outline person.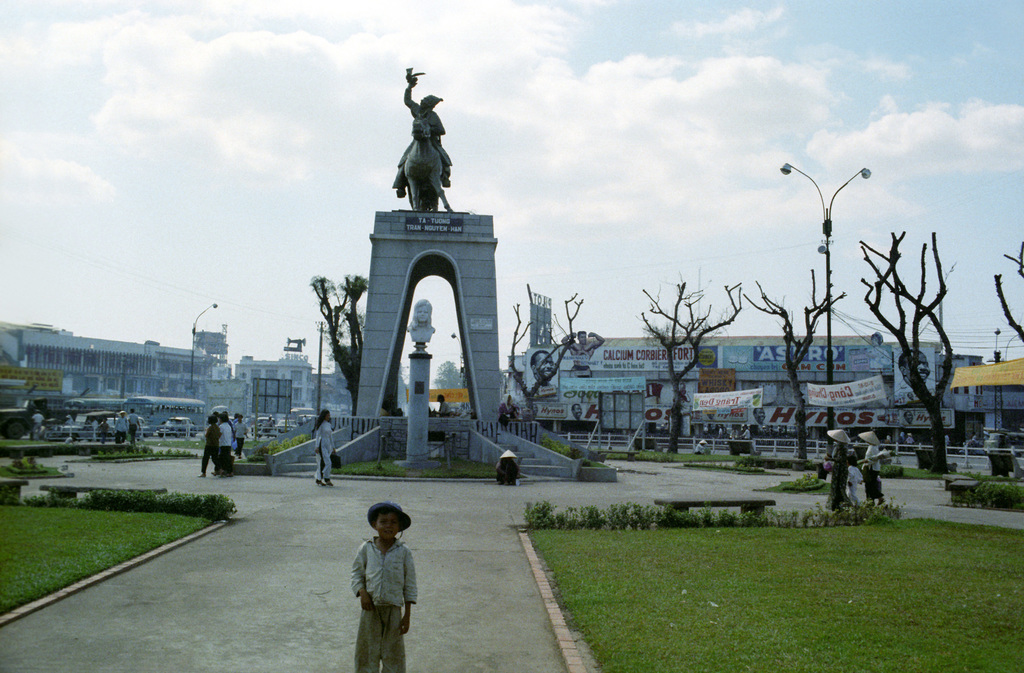
Outline: {"left": 313, "top": 404, "right": 334, "bottom": 482}.
